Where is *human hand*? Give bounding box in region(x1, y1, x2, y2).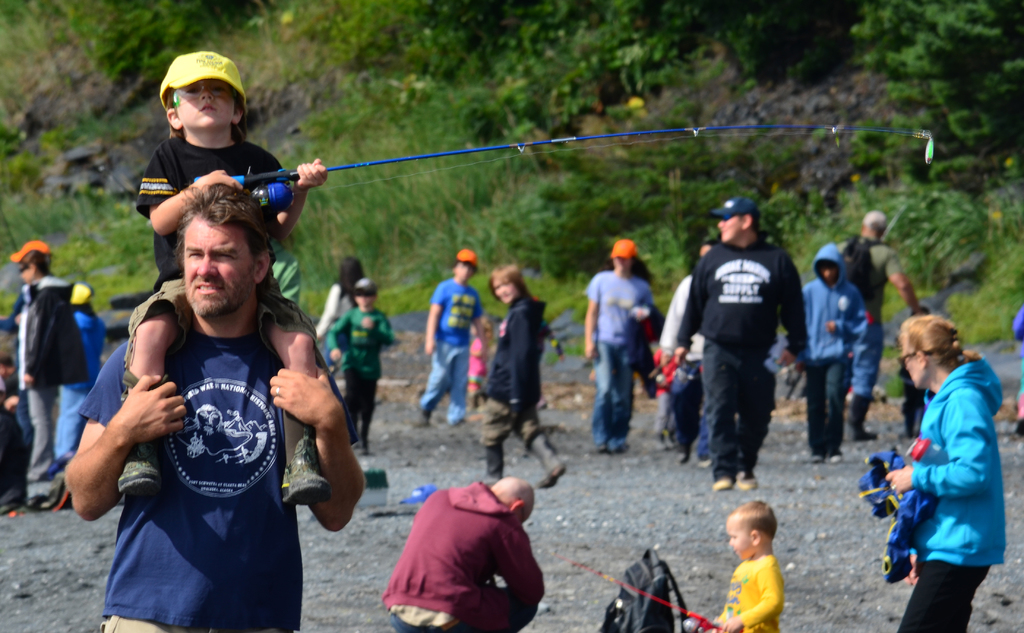
region(723, 616, 742, 632).
